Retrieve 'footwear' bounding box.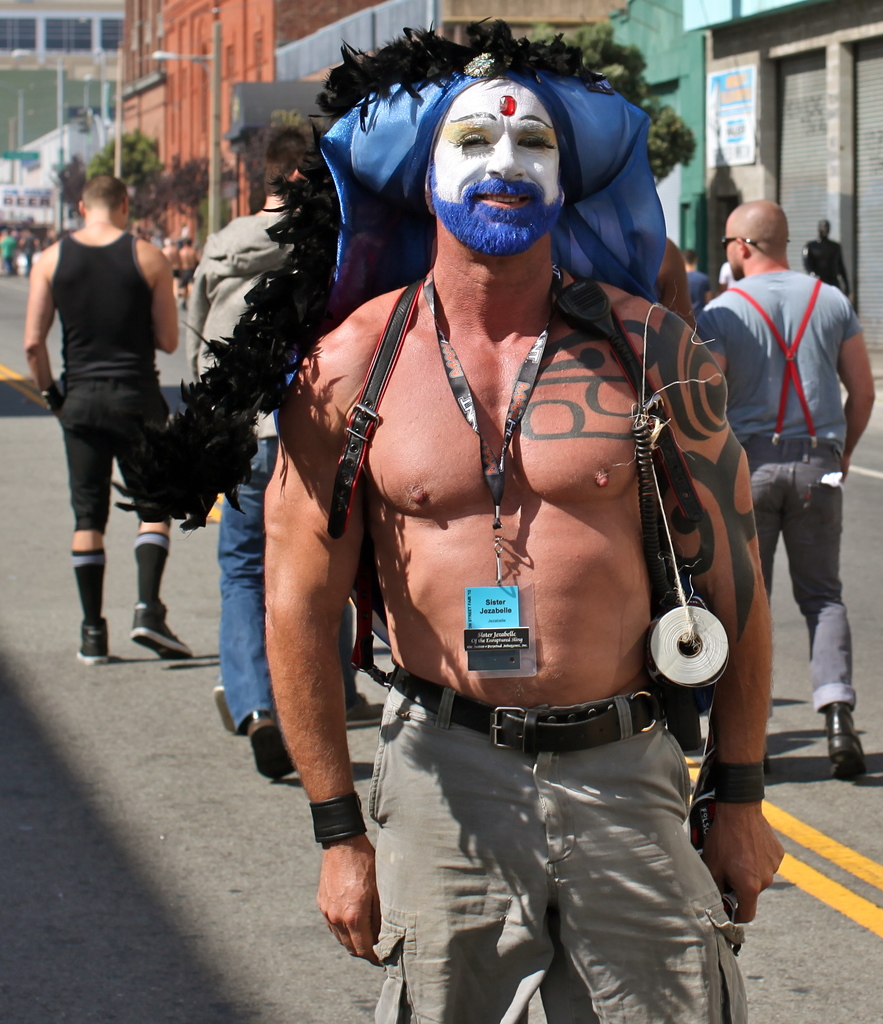
Bounding box: bbox=[133, 599, 196, 665].
